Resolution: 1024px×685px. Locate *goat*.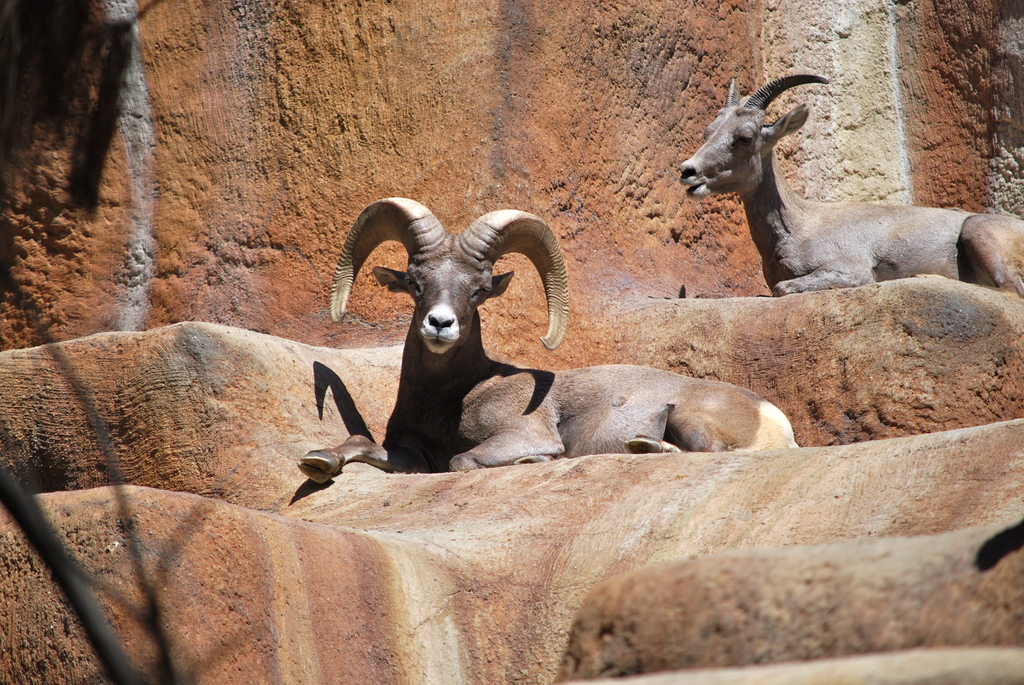
284, 191, 754, 495.
